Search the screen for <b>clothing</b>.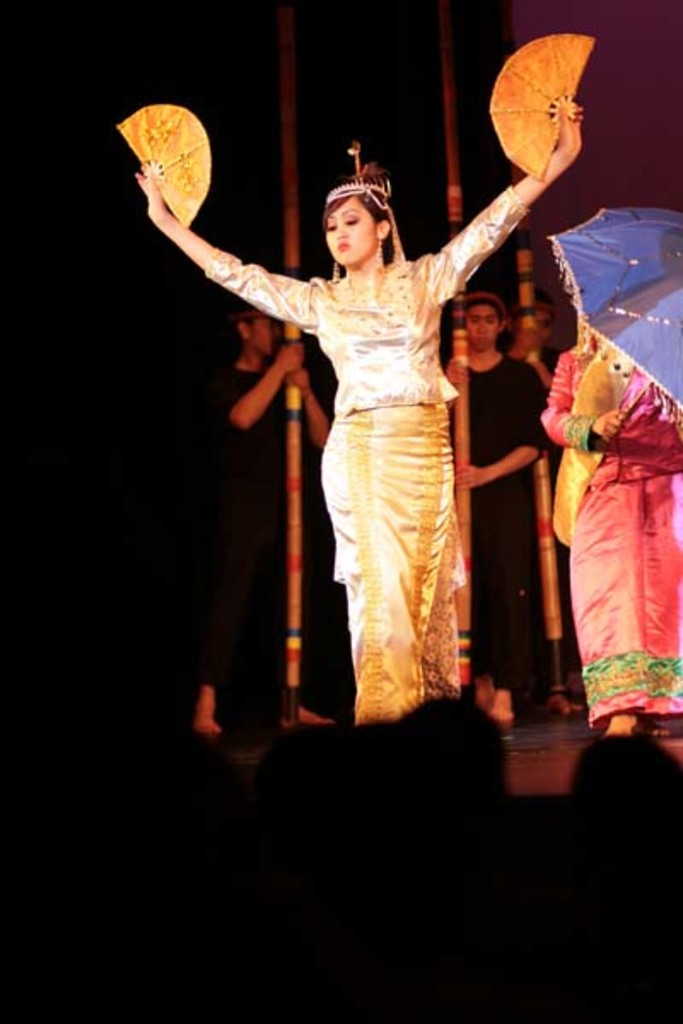
Found at <bbox>217, 131, 522, 638</bbox>.
